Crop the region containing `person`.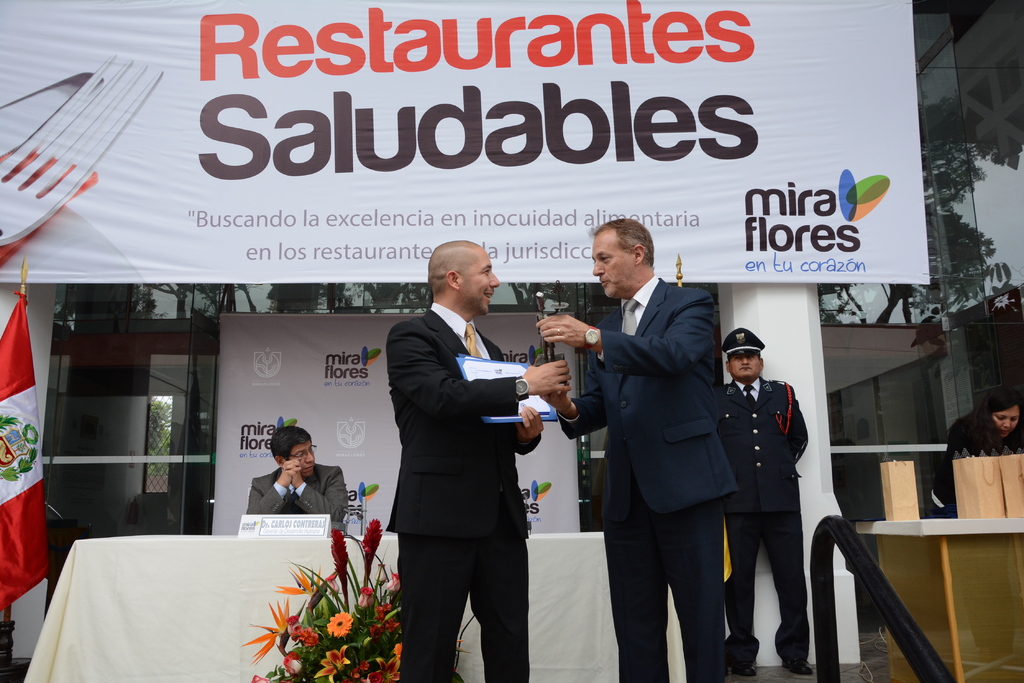
Crop region: 538/215/740/682.
